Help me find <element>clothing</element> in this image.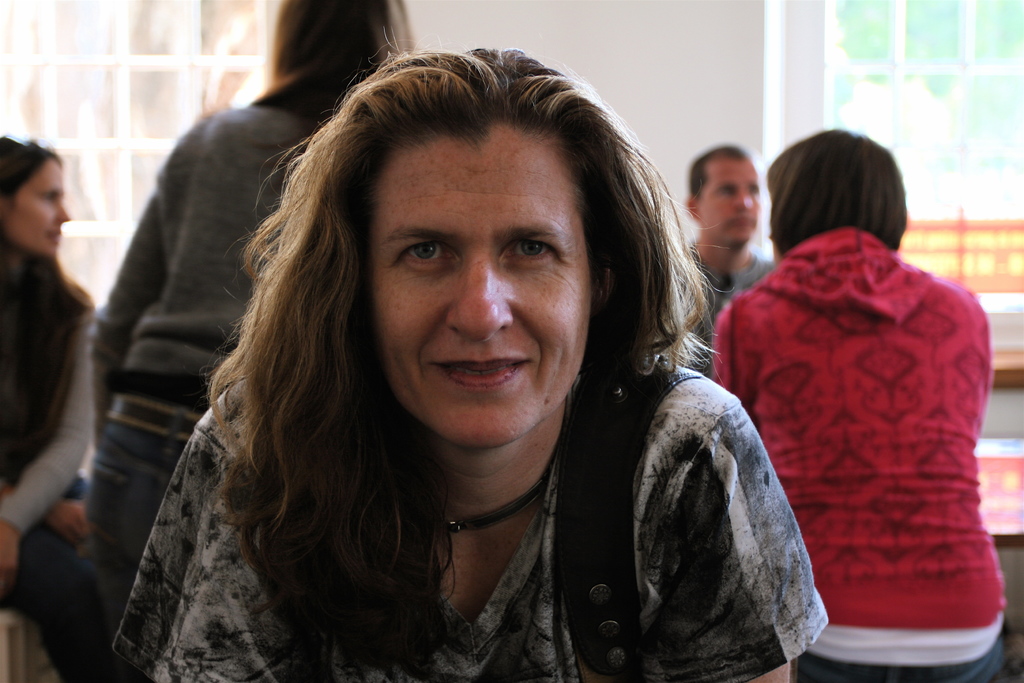
Found it: 0 252 99 682.
